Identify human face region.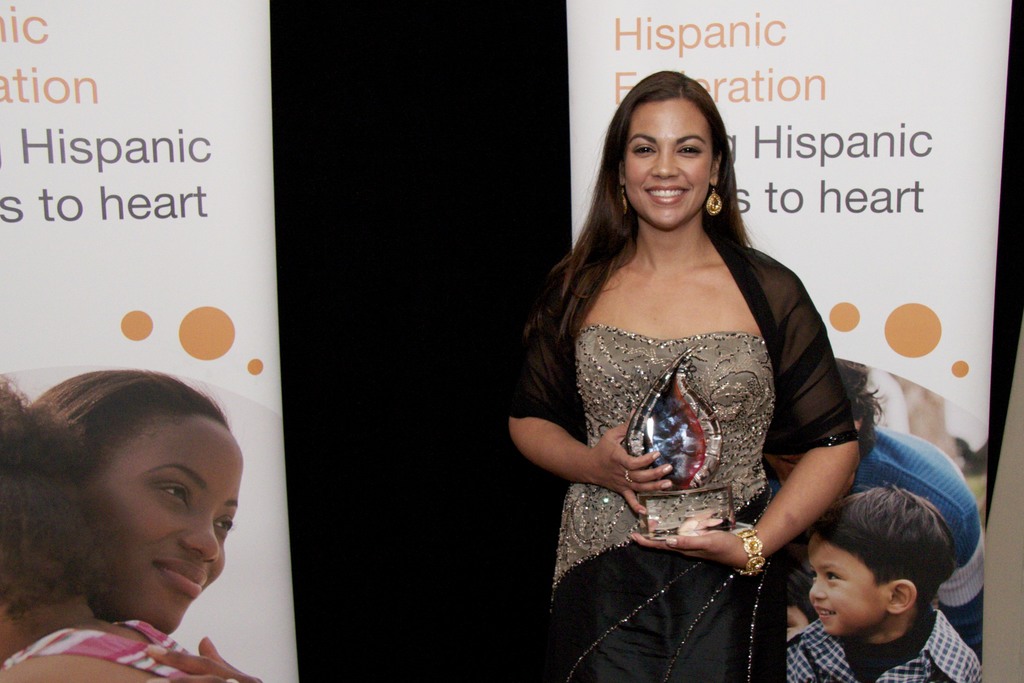
Region: bbox=[80, 418, 245, 635].
